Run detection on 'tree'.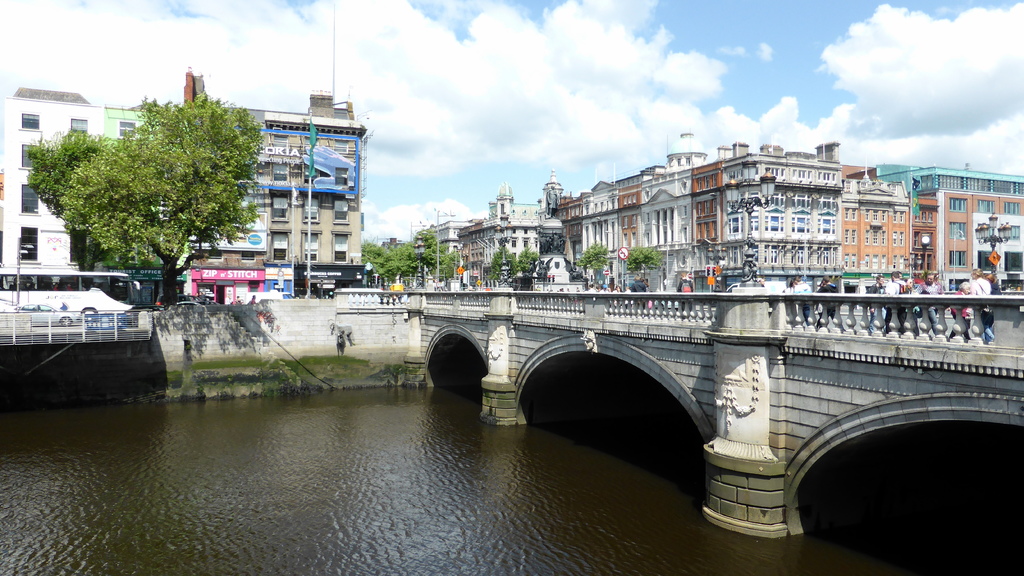
Result: [630, 246, 662, 291].
